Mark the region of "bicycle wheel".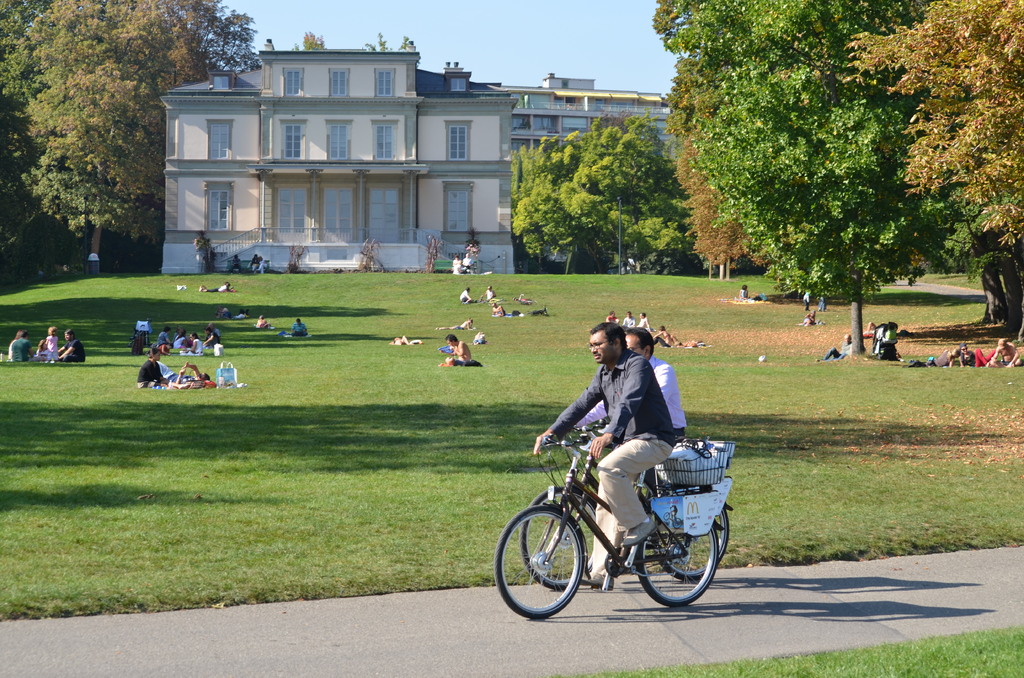
Region: BBox(517, 485, 601, 590).
